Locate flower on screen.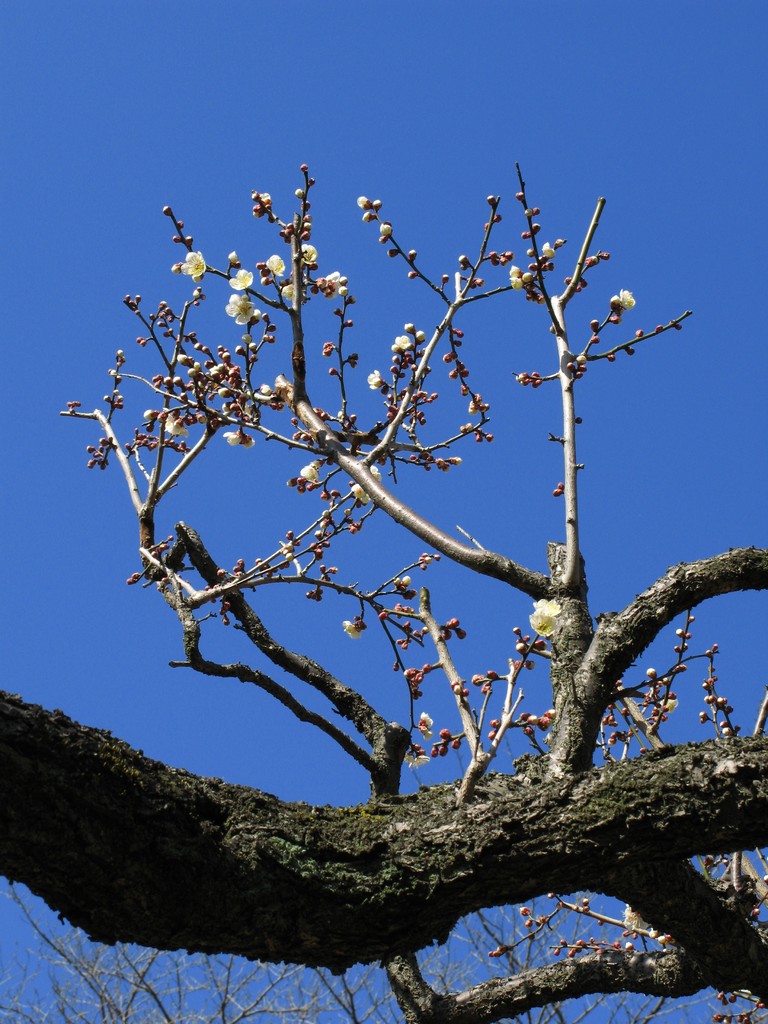
On screen at box(227, 268, 251, 291).
